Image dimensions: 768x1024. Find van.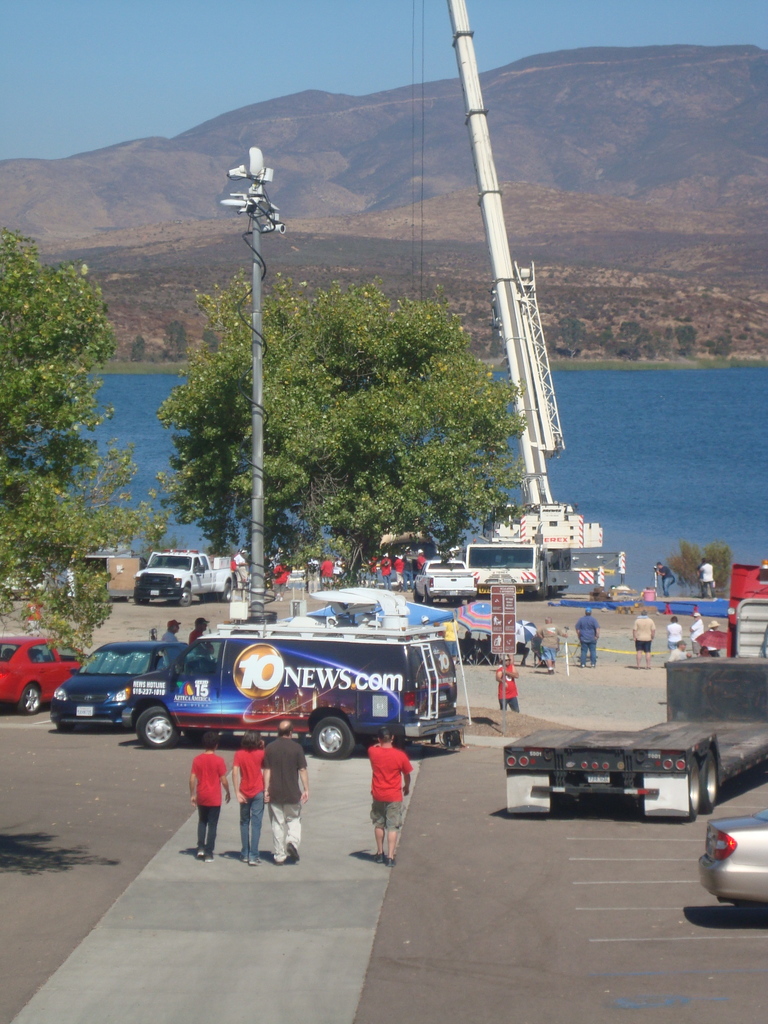
(left=115, top=619, right=472, bottom=762).
